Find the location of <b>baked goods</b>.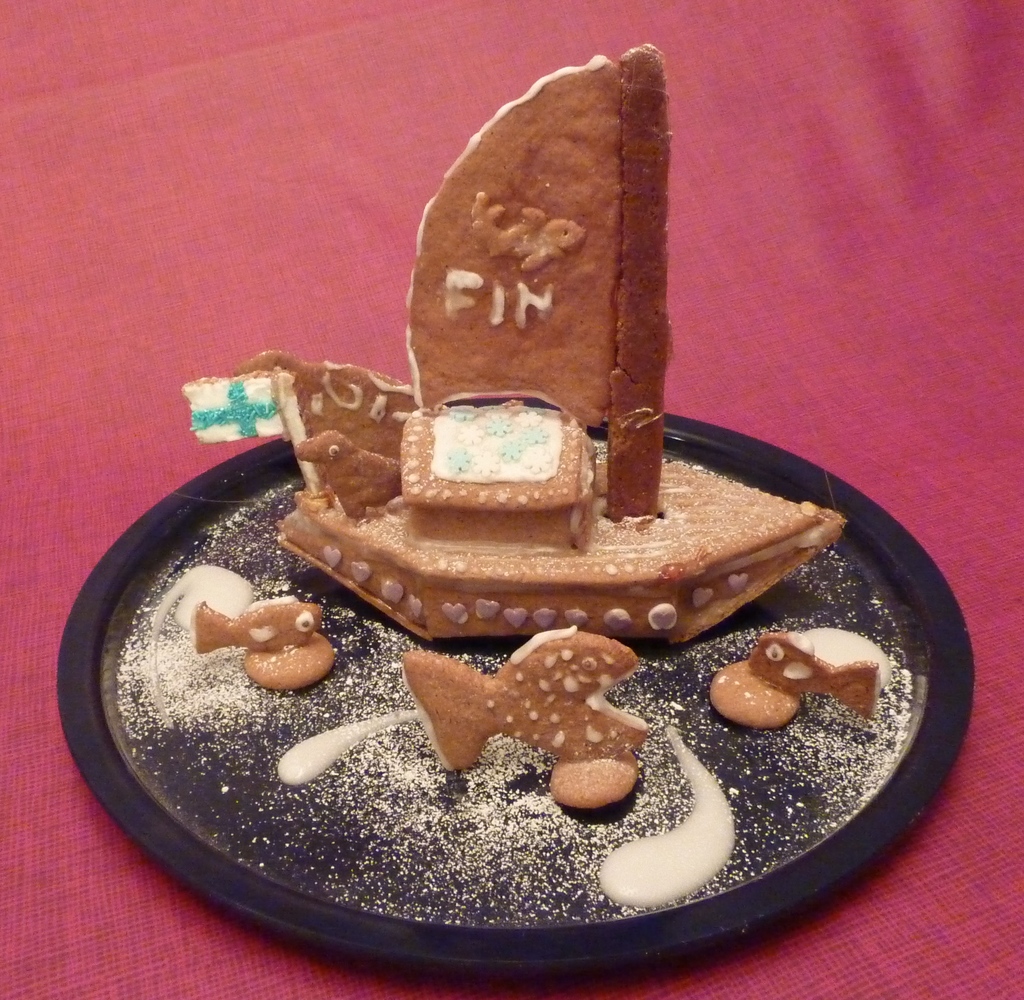
Location: [x1=397, y1=622, x2=650, y2=807].
